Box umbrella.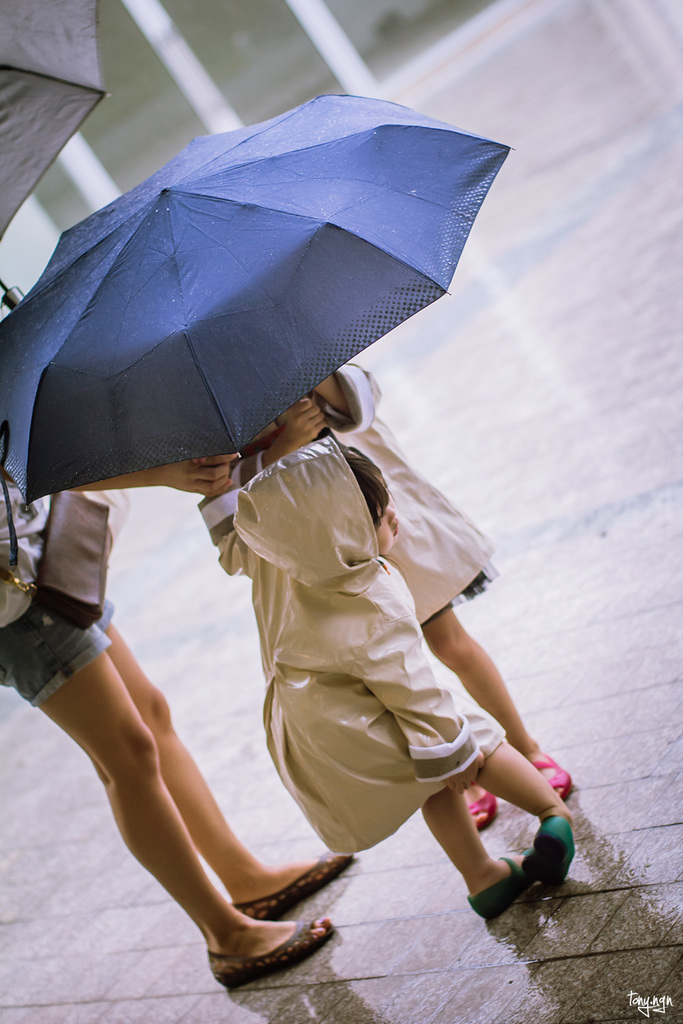
[left=0, top=93, right=514, bottom=585].
